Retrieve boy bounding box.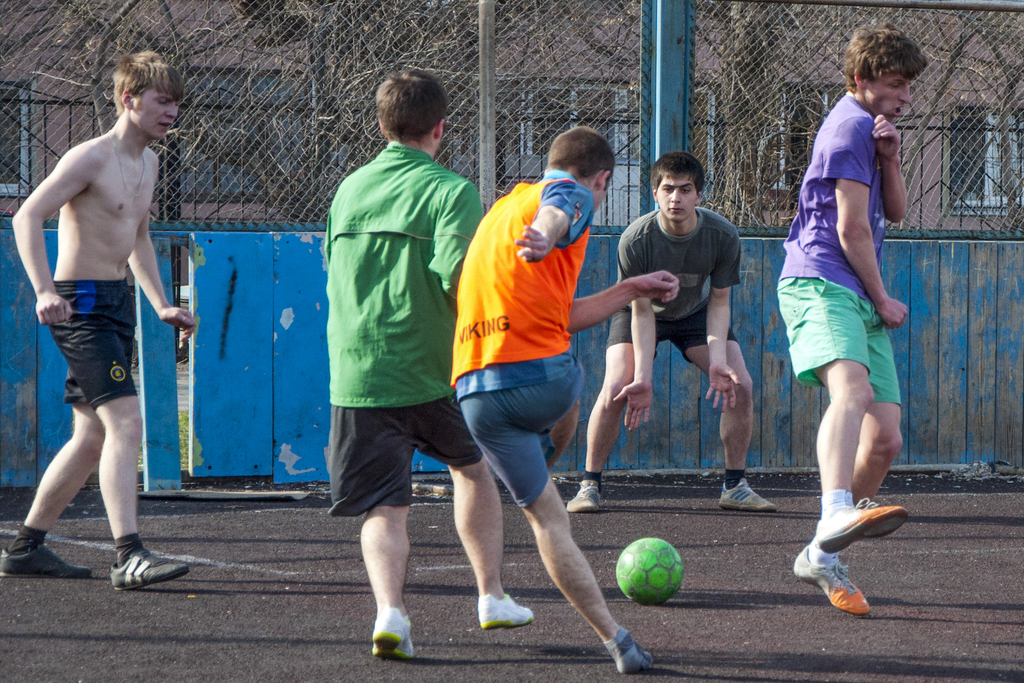
Bounding box: (left=15, top=35, right=199, bottom=607).
